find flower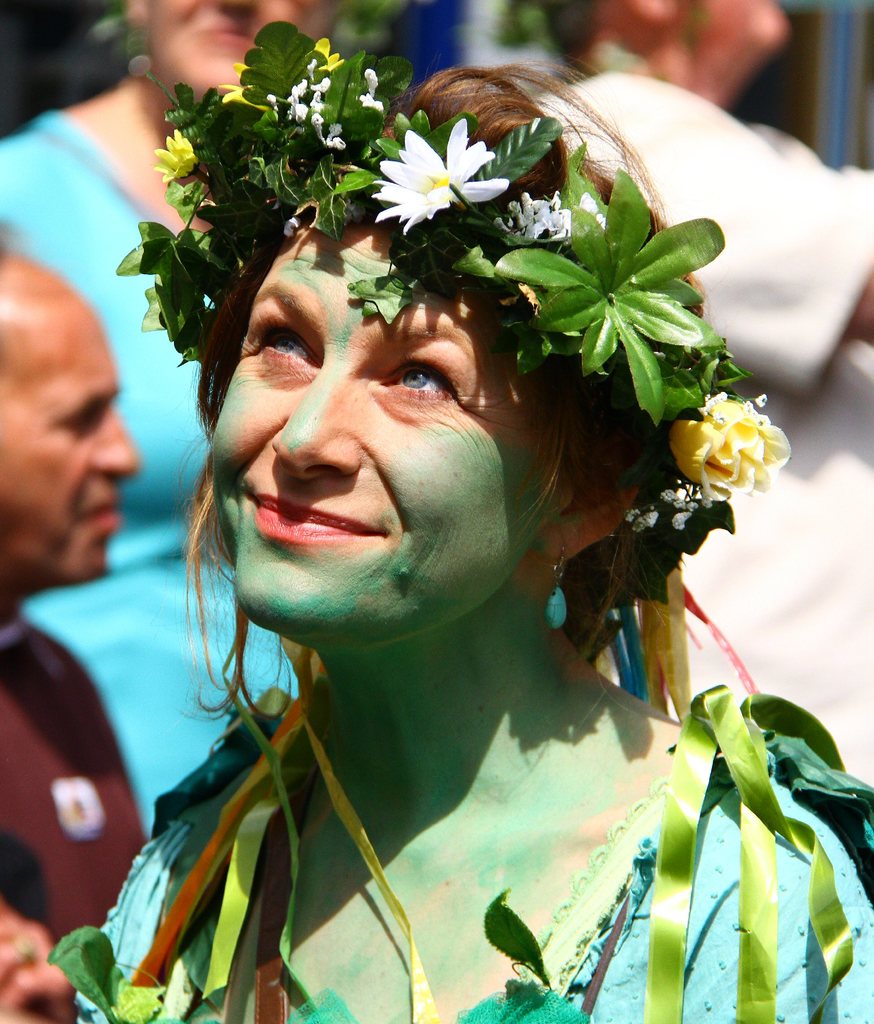
bbox(224, 33, 343, 113)
